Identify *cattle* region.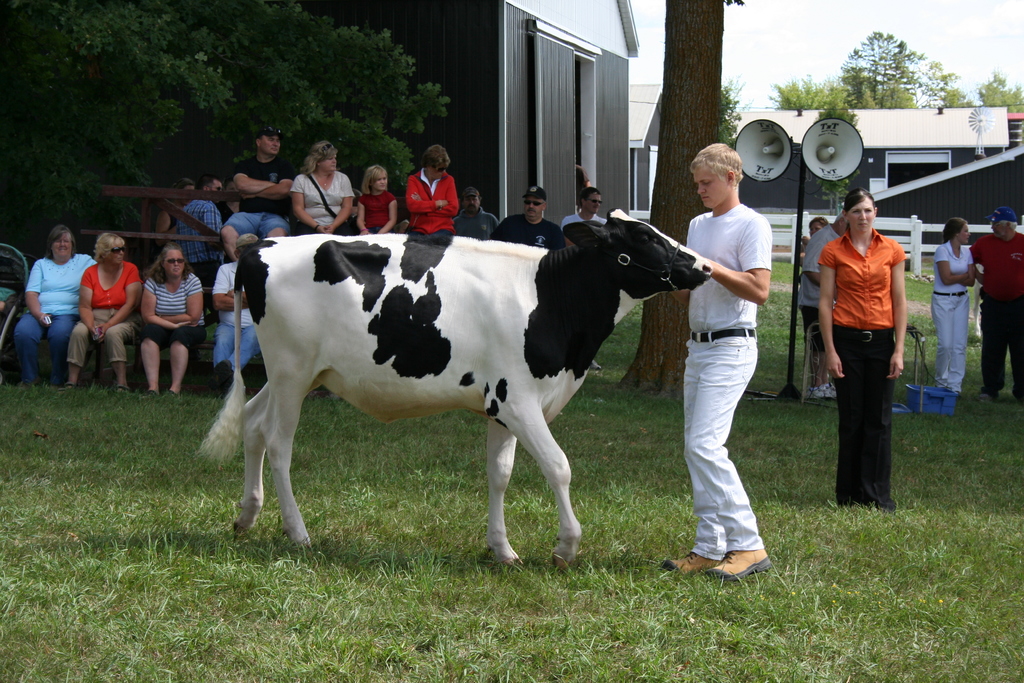
Region: <box>211,195,708,579</box>.
